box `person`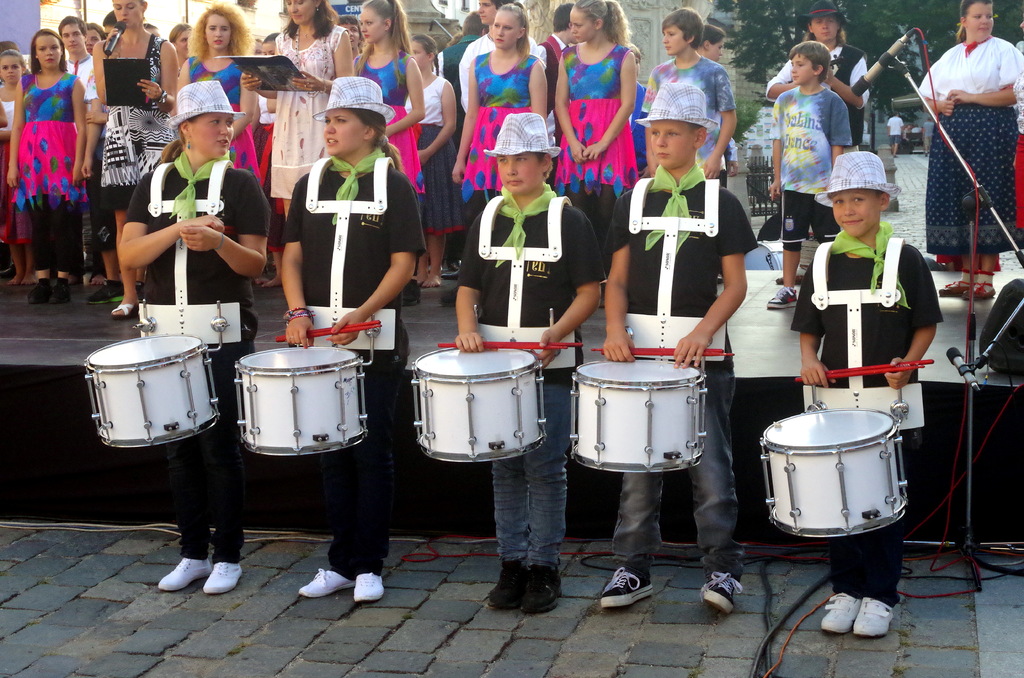
(left=168, top=3, right=269, bottom=218)
